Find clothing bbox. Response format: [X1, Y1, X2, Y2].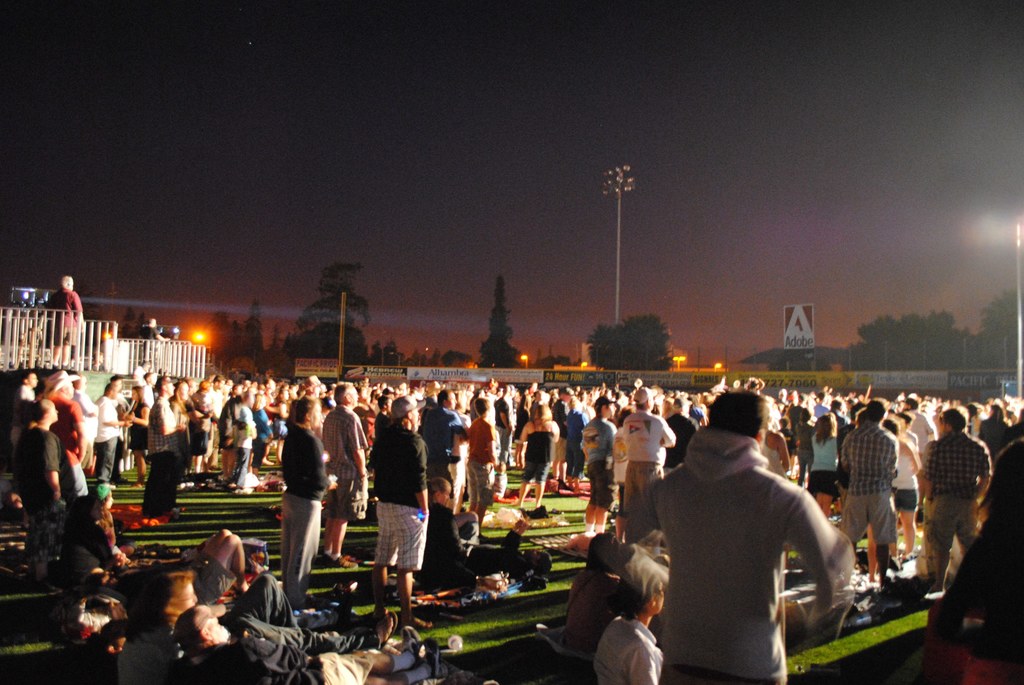
[45, 294, 86, 350].
